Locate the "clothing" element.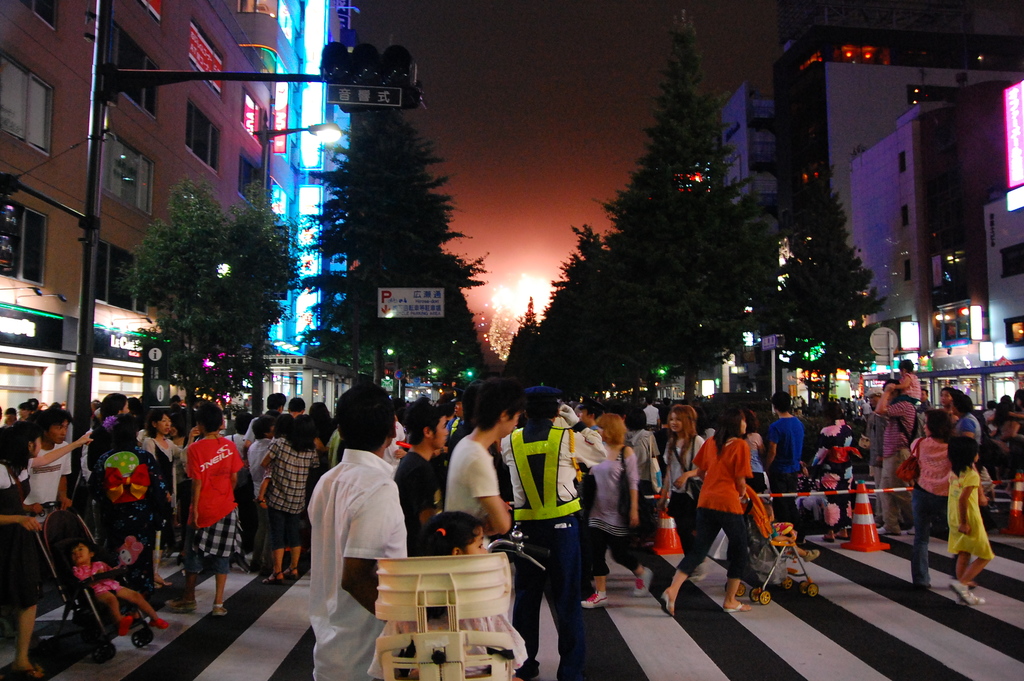
Element bbox: select_region(436, 432, 499, 516).
